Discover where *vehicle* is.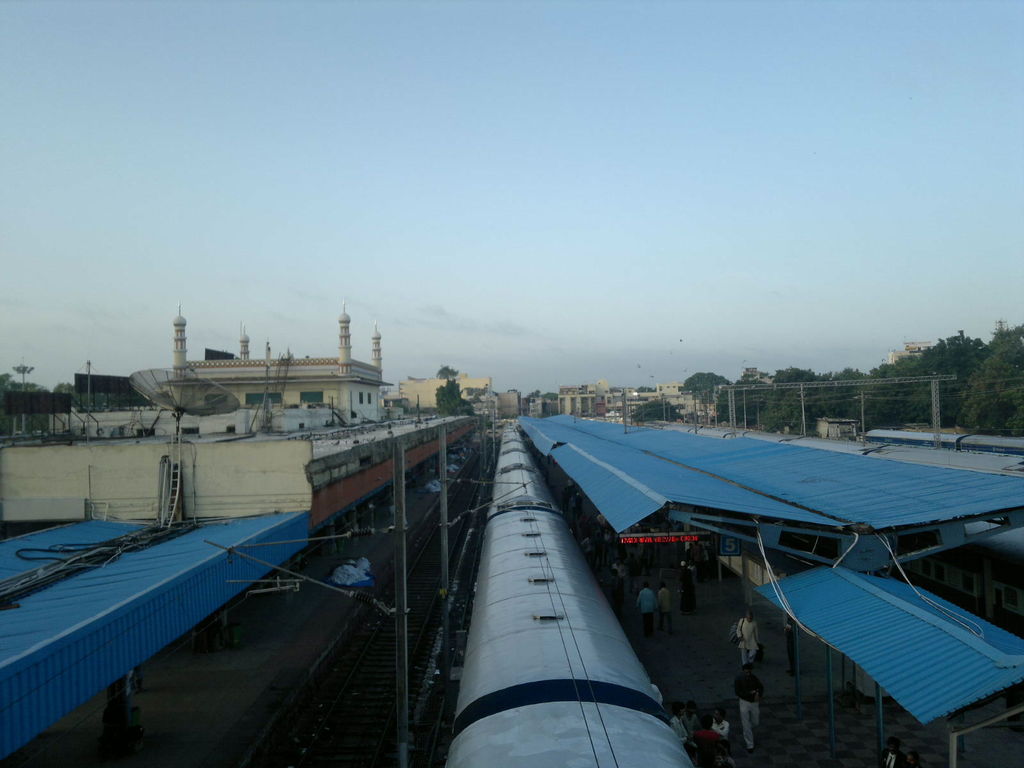
Discovered at left=865, top=427, right=1023, bottom=455.
